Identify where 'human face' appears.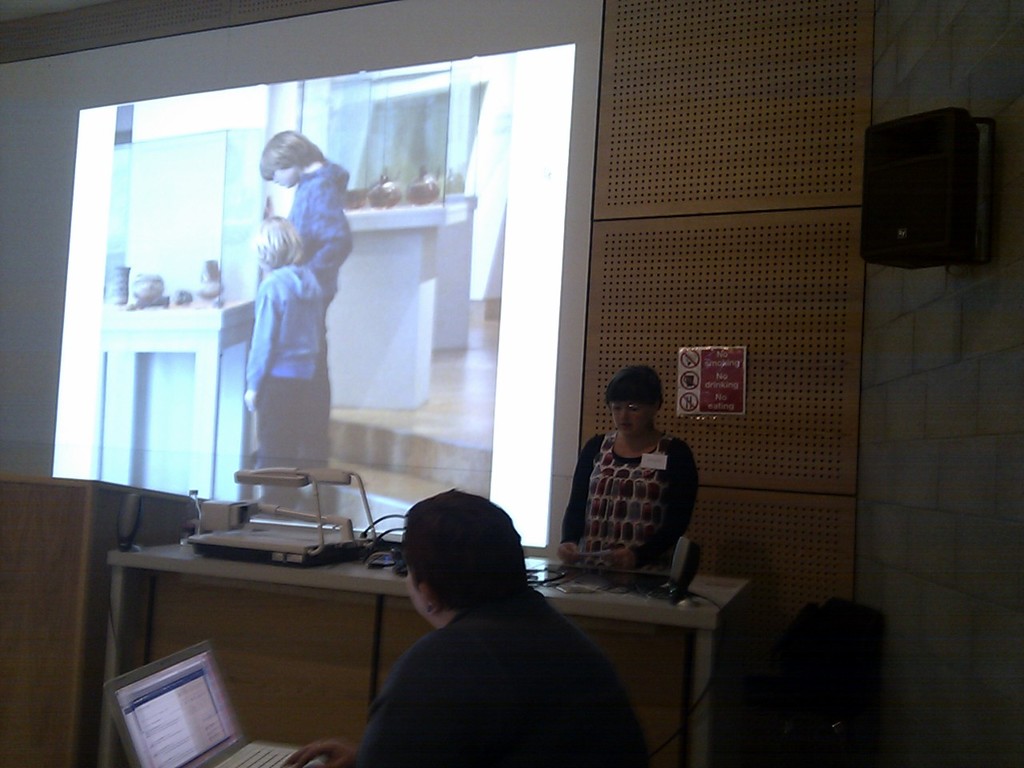
Appears at 614 402 650 434.
